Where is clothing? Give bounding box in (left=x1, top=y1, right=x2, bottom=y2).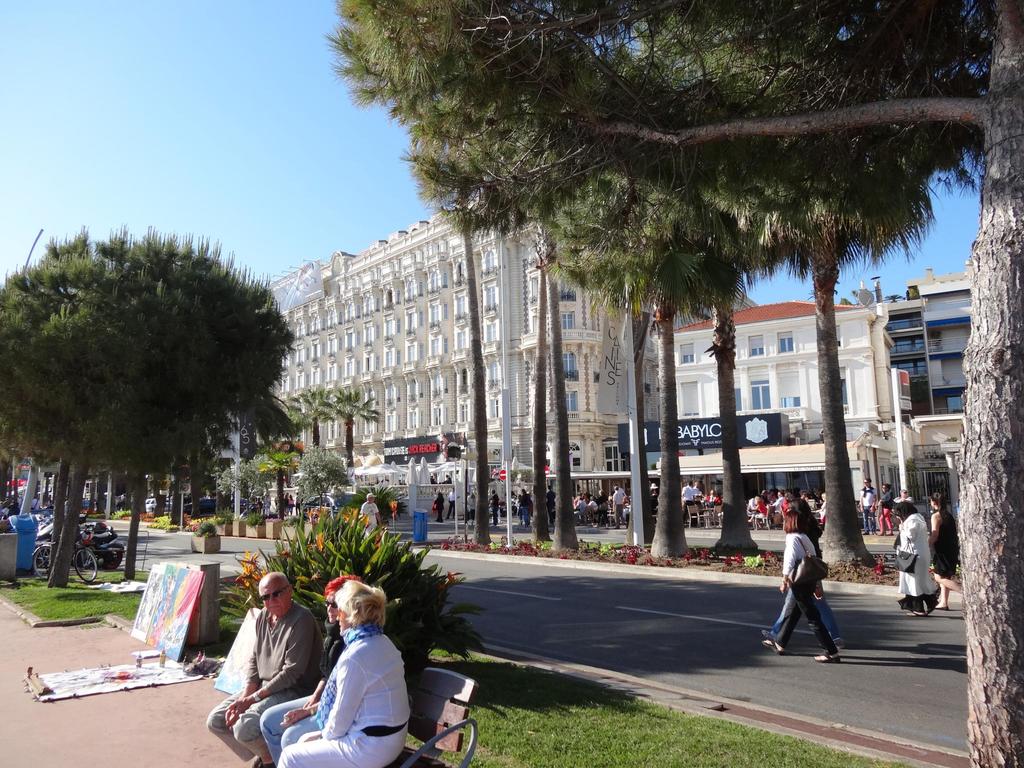
(left=521, top=492, right=533, bottom=522).
